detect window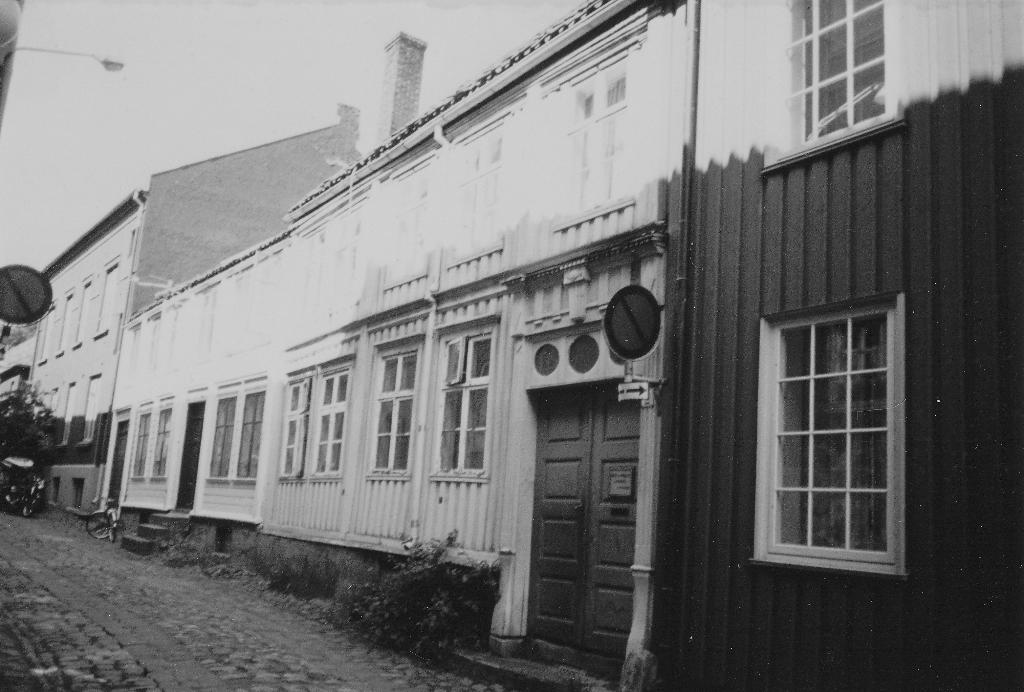
147:399:173:479
